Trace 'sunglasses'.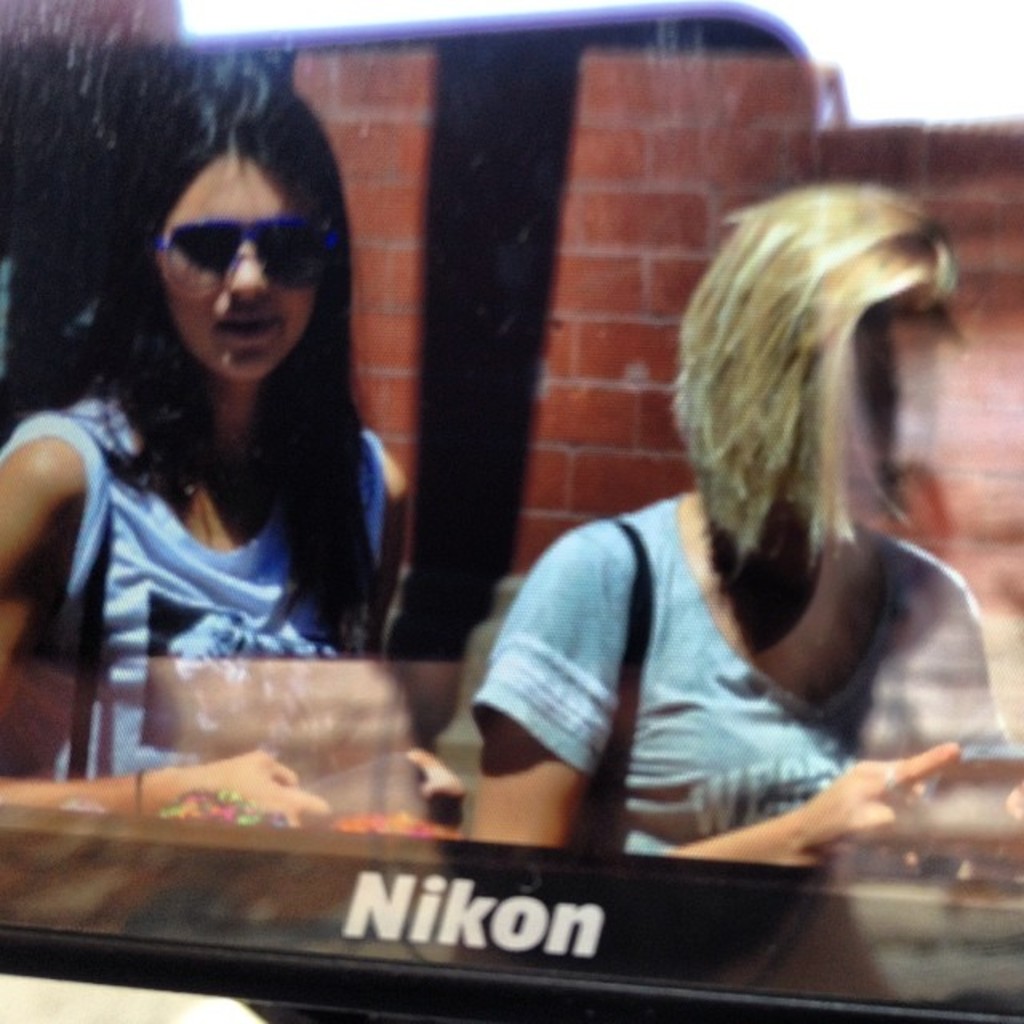
Traced to {"x1": 154, "y1": 203, "x2": 323, "y2": 285}.
